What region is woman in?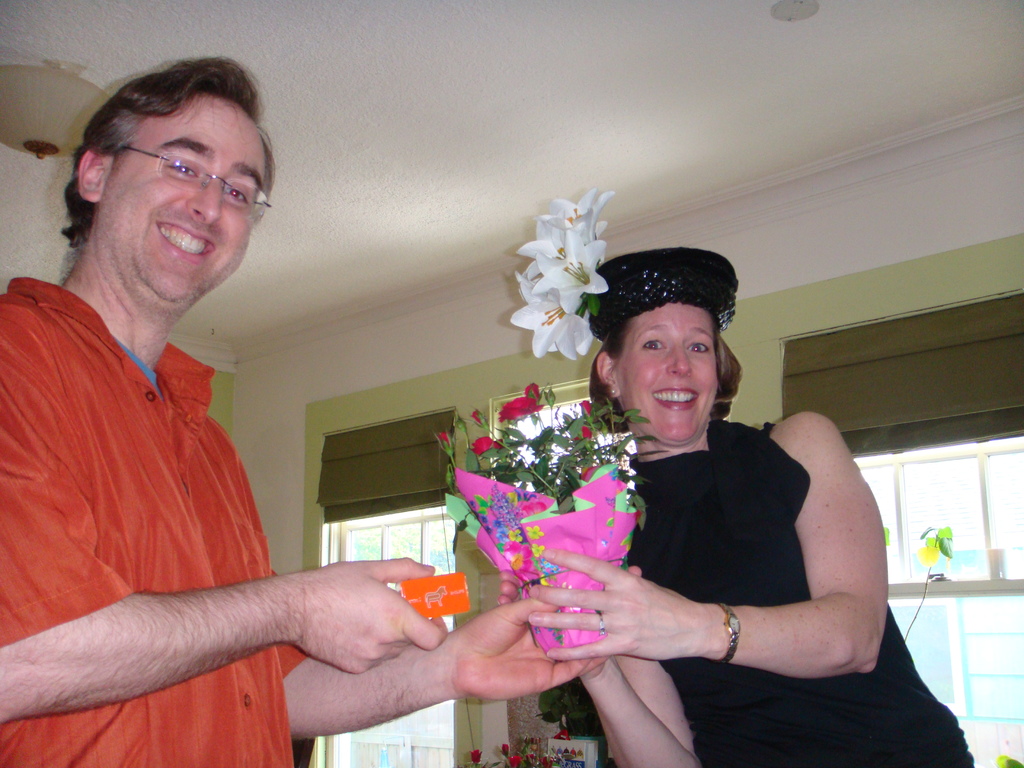
550, 260, 880, 737.
